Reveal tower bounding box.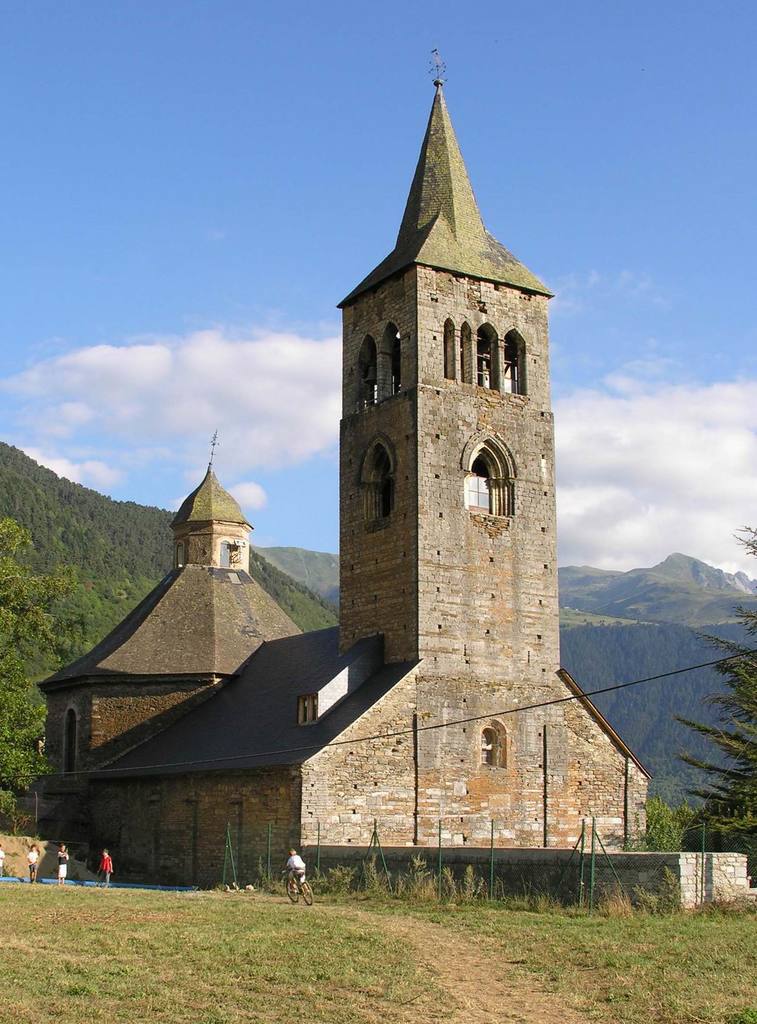
Revealed: bbox=(339, 49, 559, 849).
